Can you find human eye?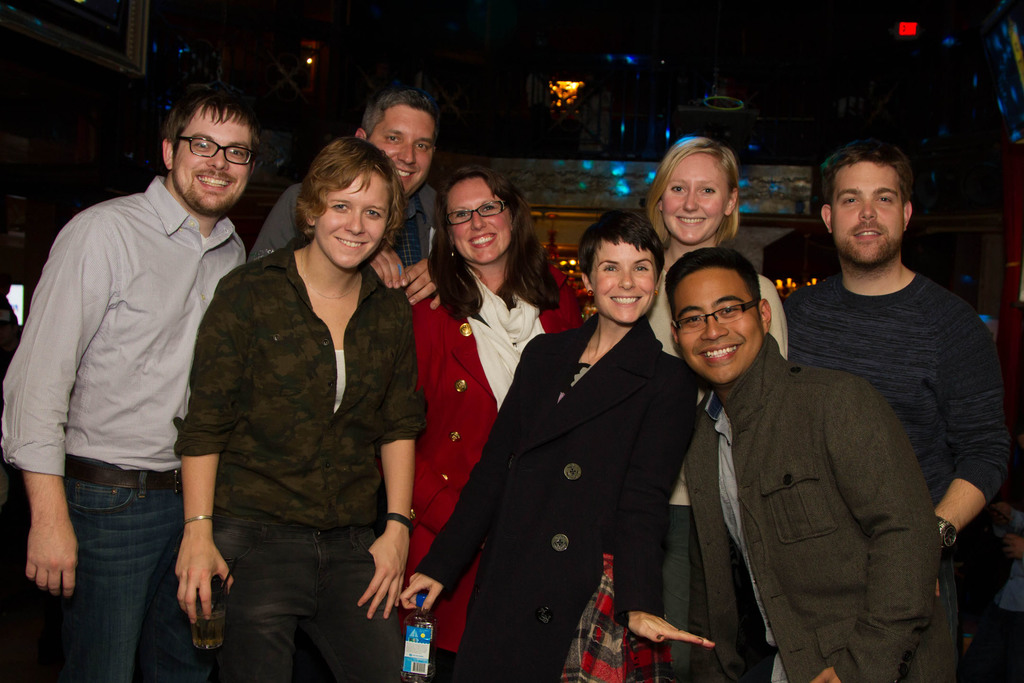
Yes, bounding box: Rect(190, 136, 212, 151).
